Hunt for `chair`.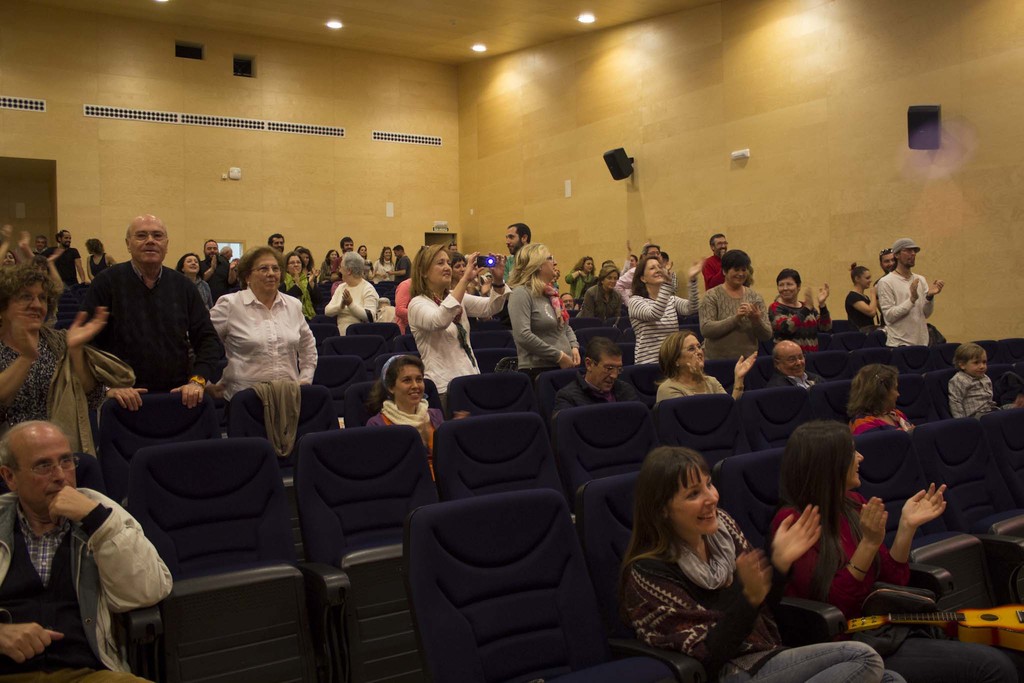
Hunted down at (445,372,545,426).
